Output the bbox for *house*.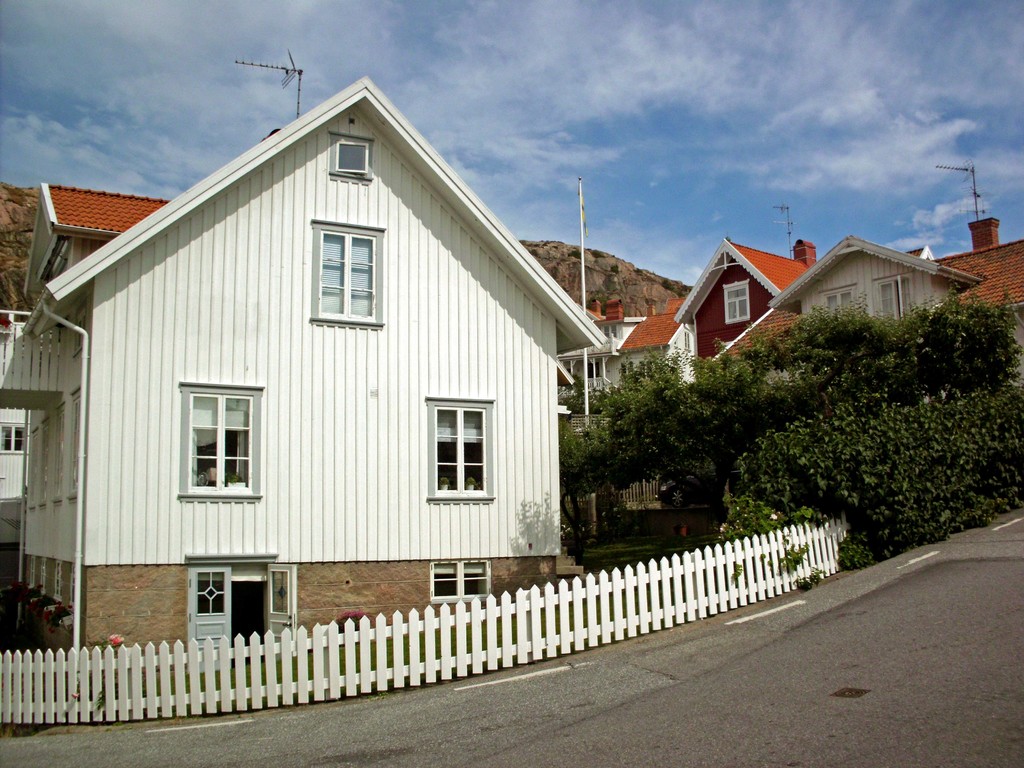
l=622, t=301, r=698, b=409.
